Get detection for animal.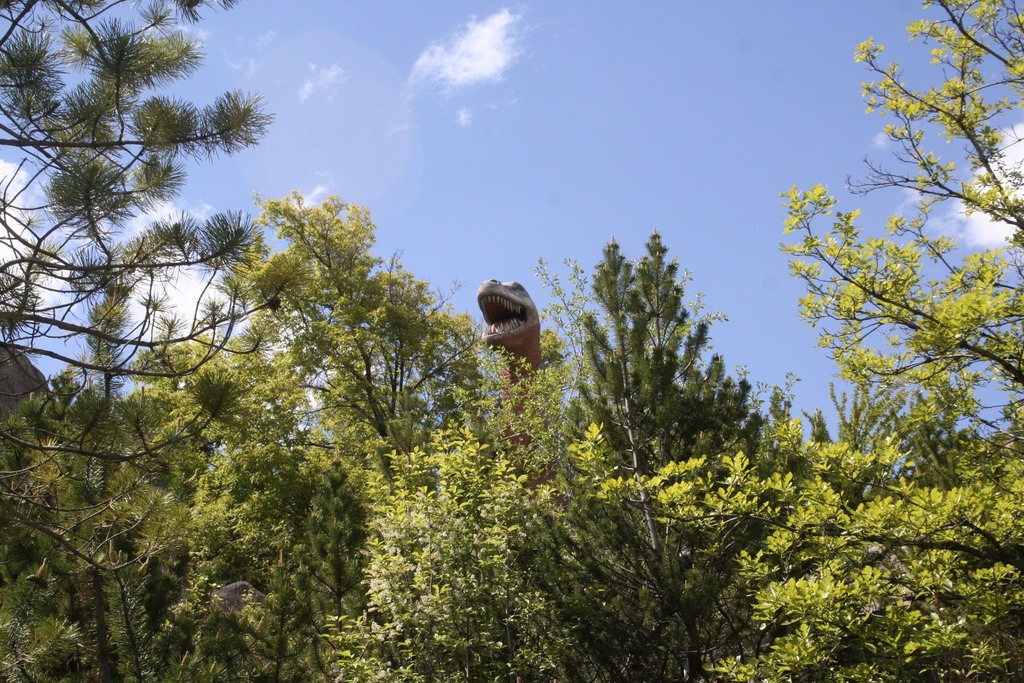
Detection: bbox(476, 276, 541, 465).
